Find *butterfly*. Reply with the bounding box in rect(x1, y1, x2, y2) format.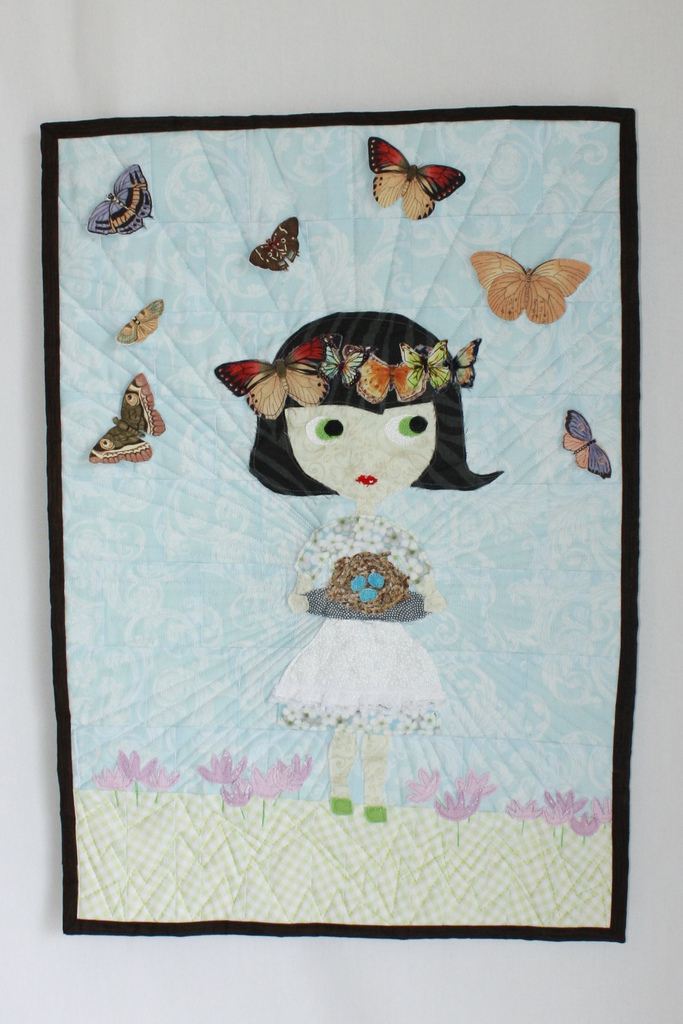
rect(248, 218, 299, 271).
